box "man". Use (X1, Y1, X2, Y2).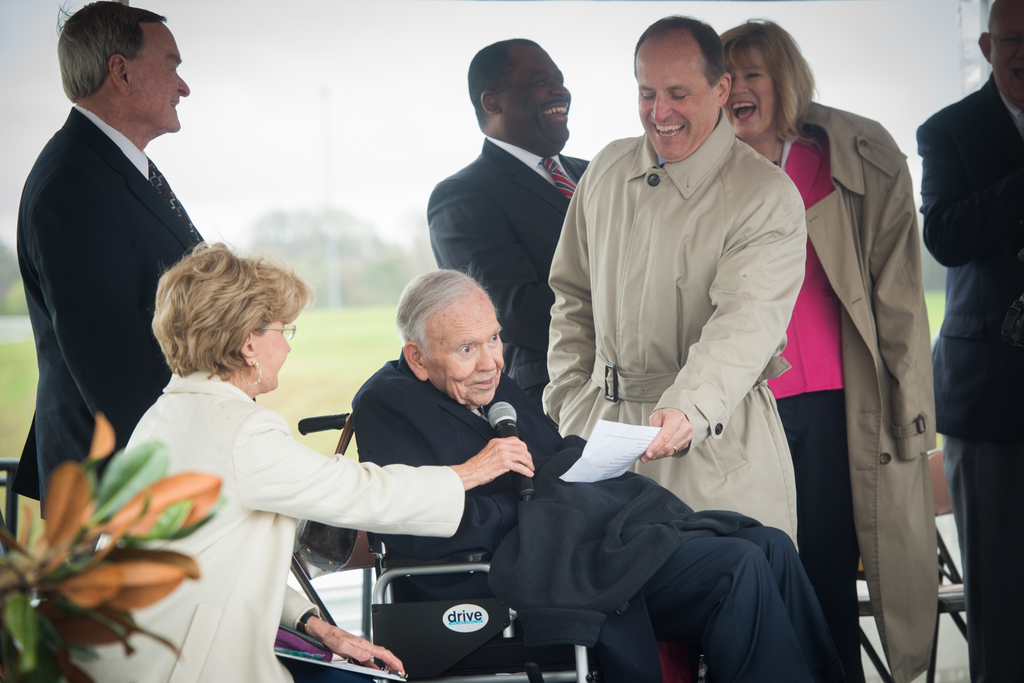
(6, 0, 214, 529).
